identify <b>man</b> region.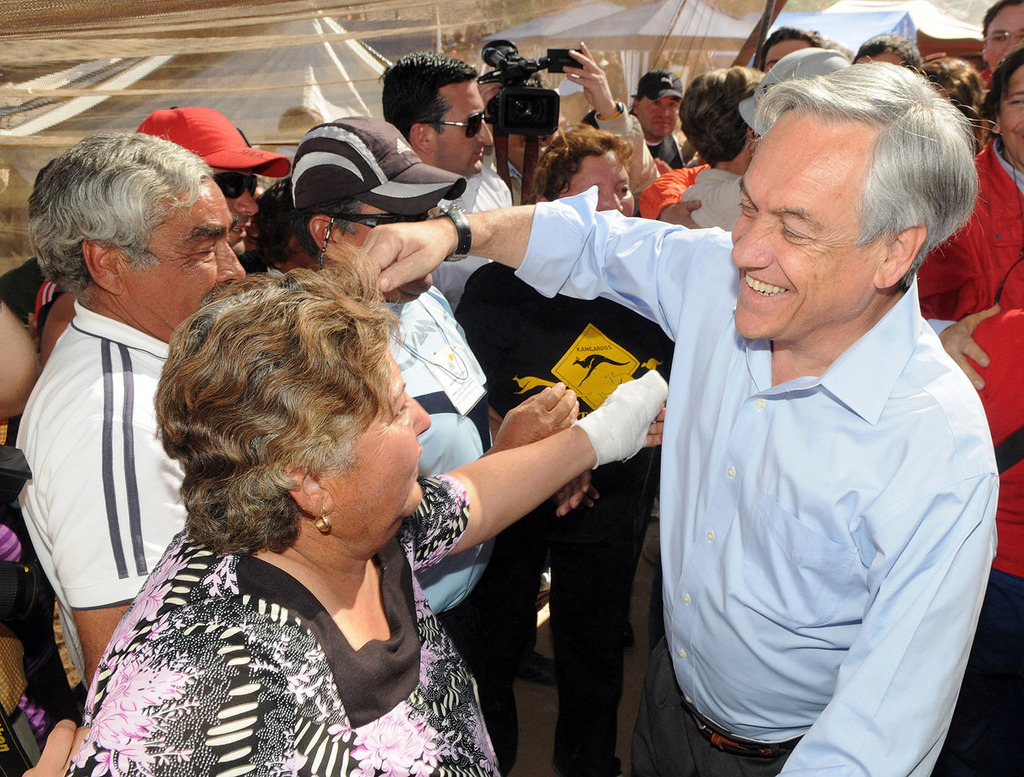
Region: [39,104,293,321].
